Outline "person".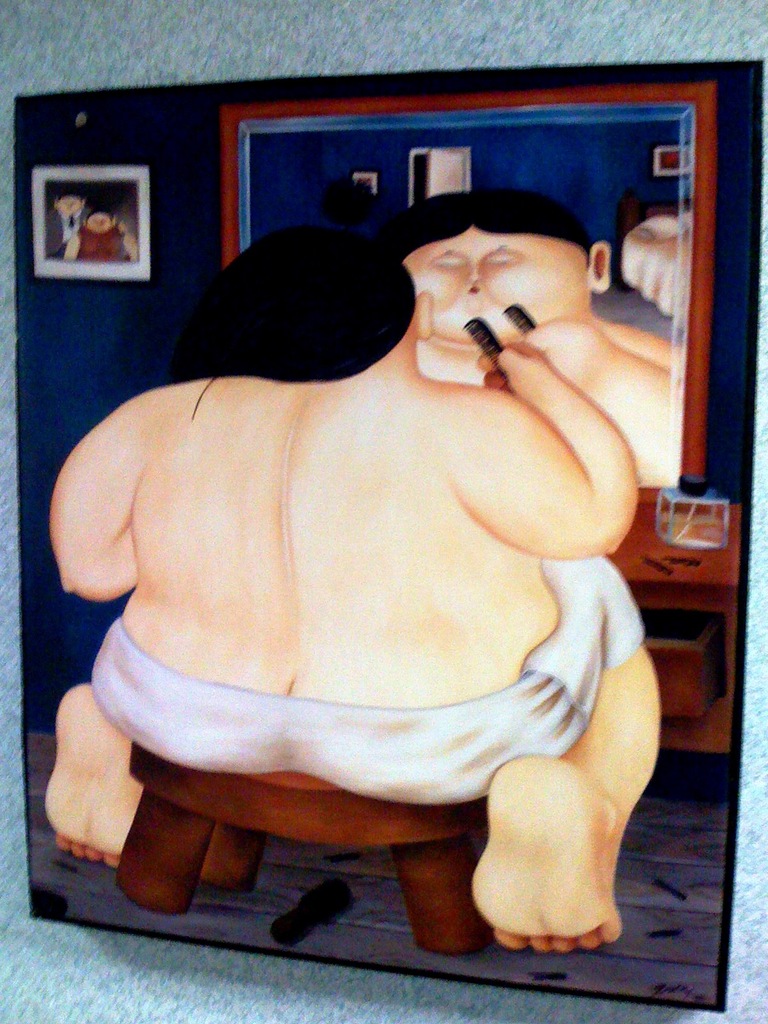
Outline: (left=65, top=209, right=131, bottom=261).
